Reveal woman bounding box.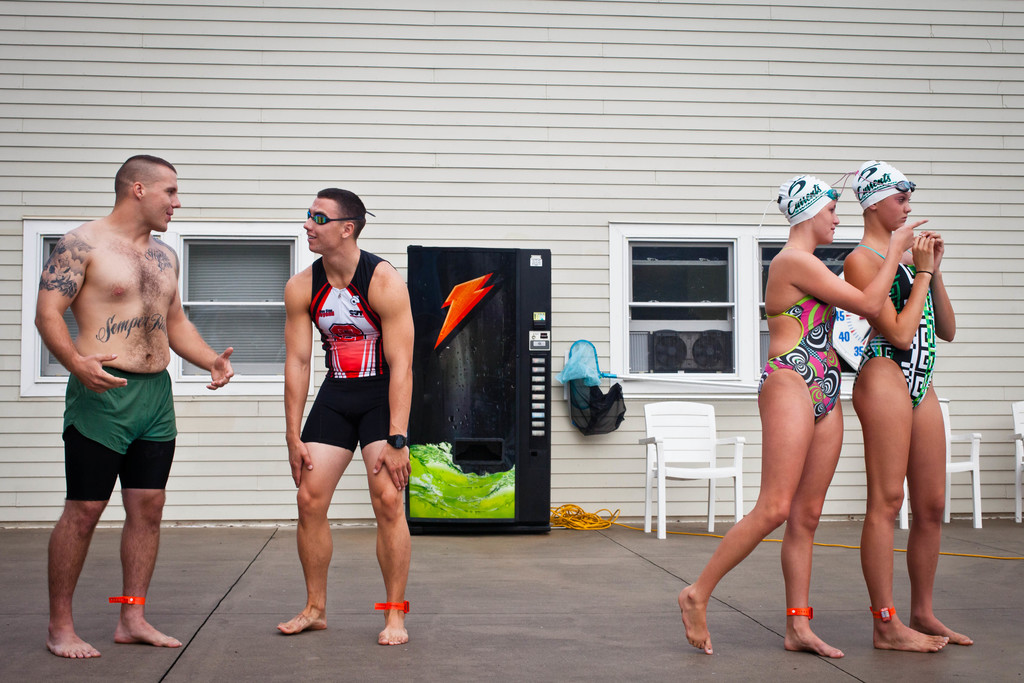
Revealed: box(842, 152, 963, 647).
